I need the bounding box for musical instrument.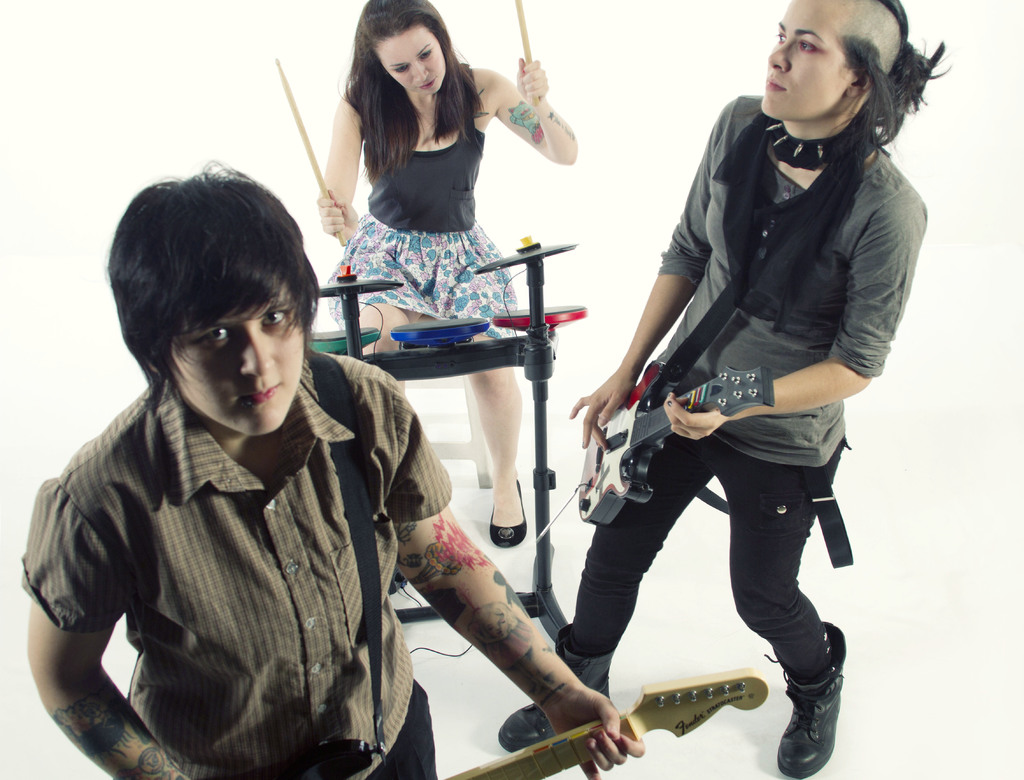
Here it is: 317,272,409,298.
